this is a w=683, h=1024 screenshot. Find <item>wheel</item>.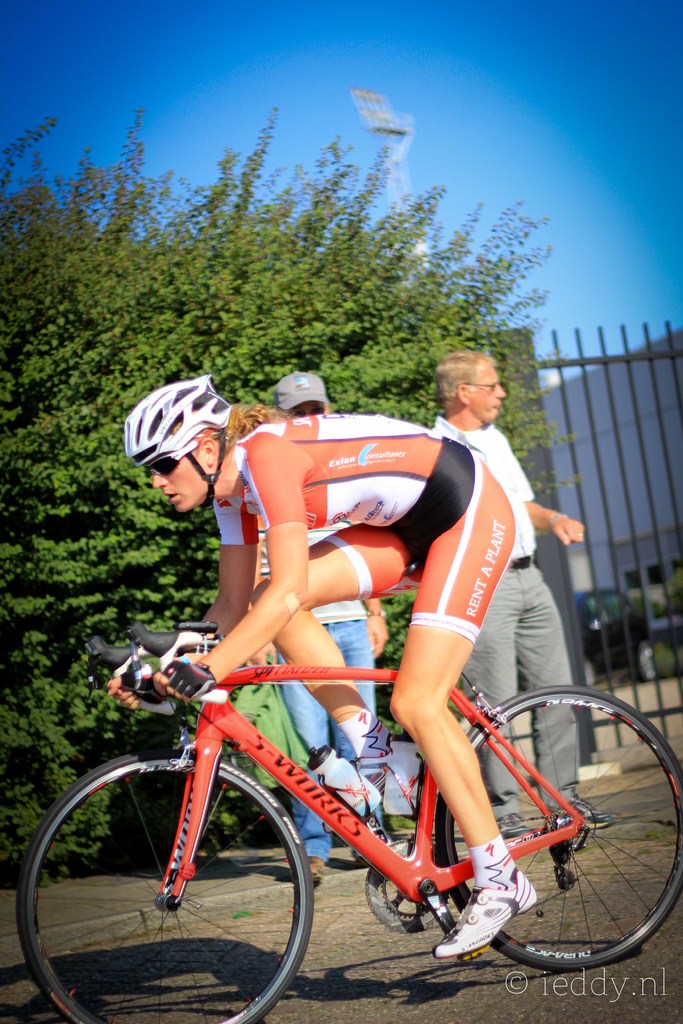
Bounding box: {"left": 36, "top": 766, "right": 313, "bottom": 1004}.
